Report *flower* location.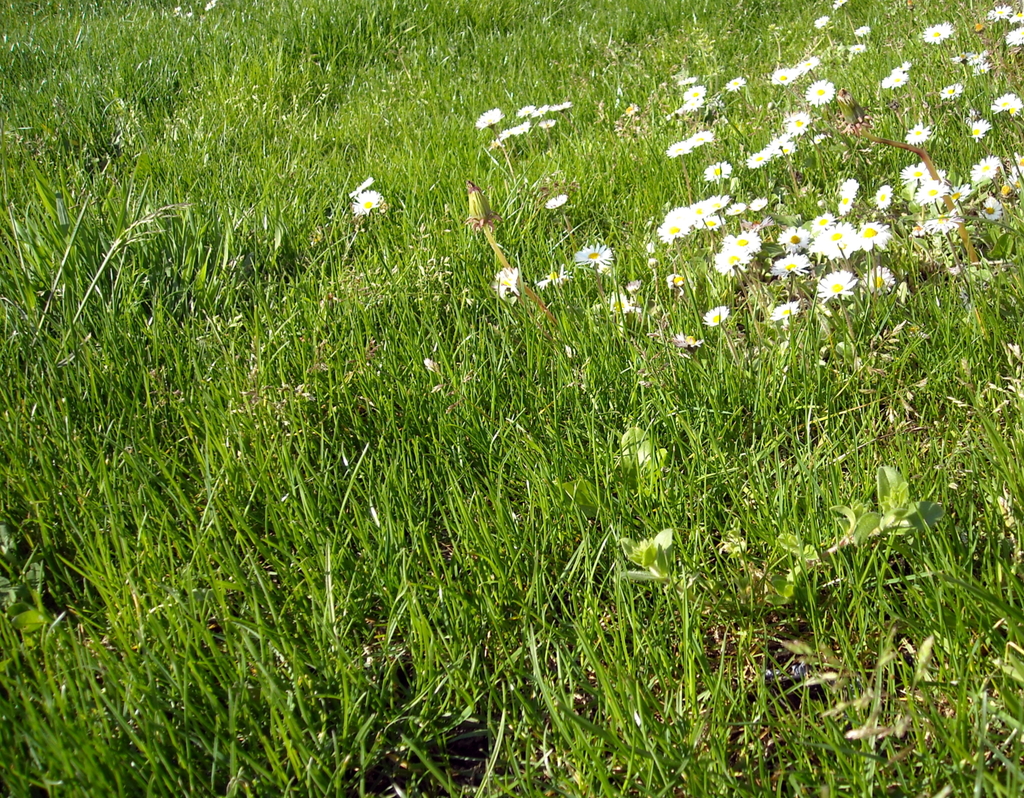
Report: BBox(701, 304, 728, 331).
